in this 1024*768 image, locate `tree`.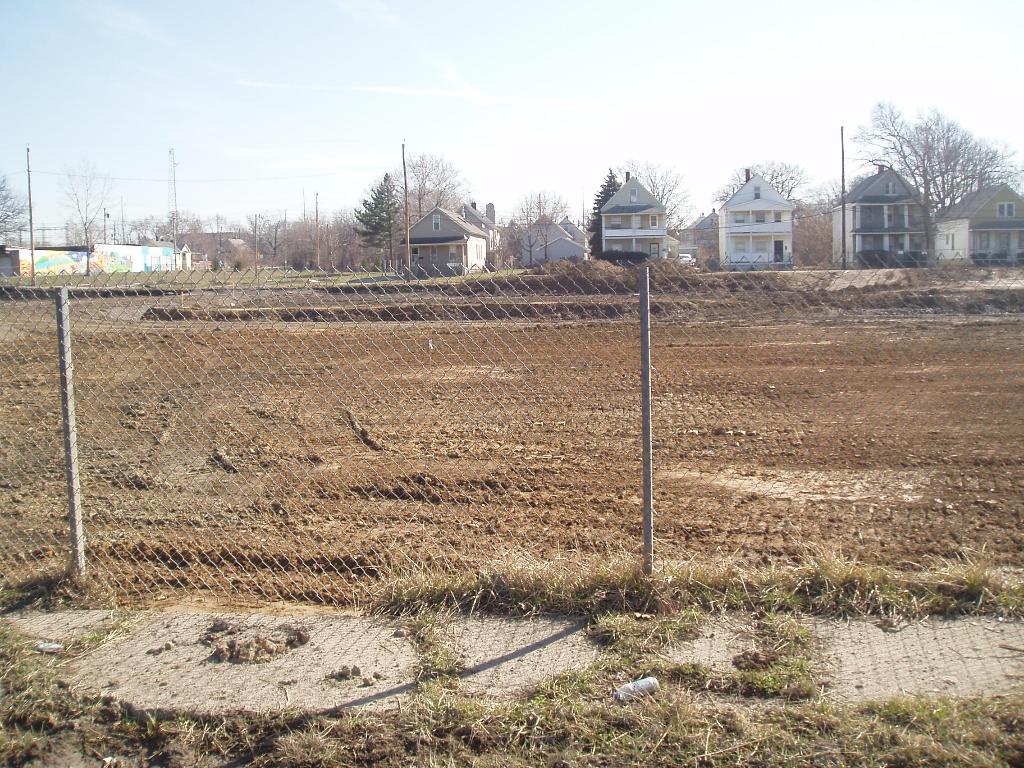
Bounding box: (left=150, top=209, right=351, bottom=275).
